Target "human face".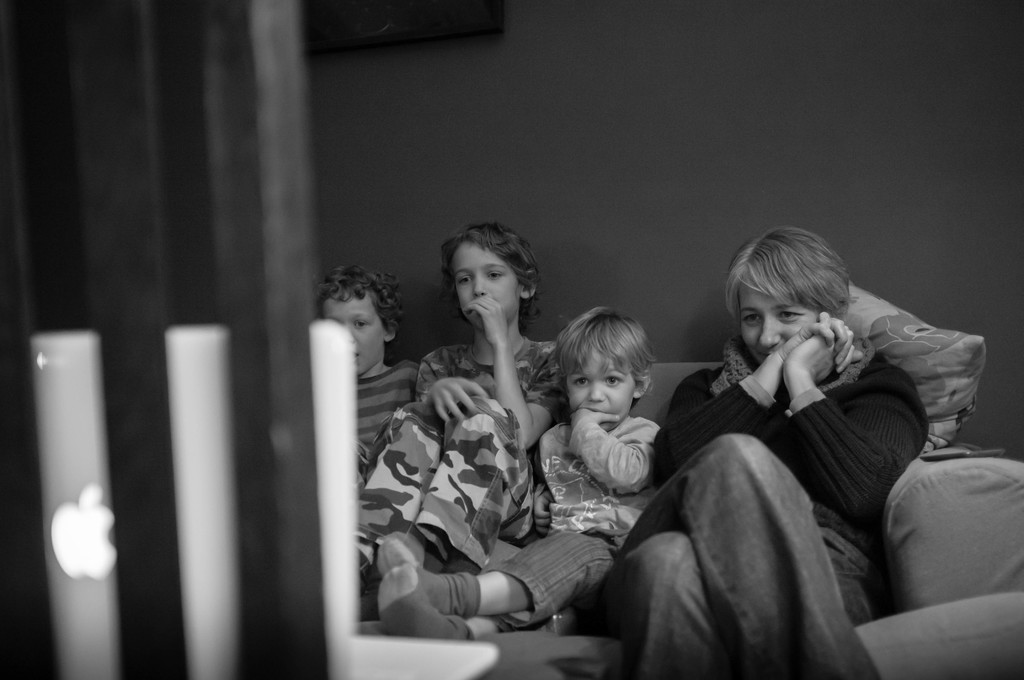
Target region: [568, 348, 634, 429].
